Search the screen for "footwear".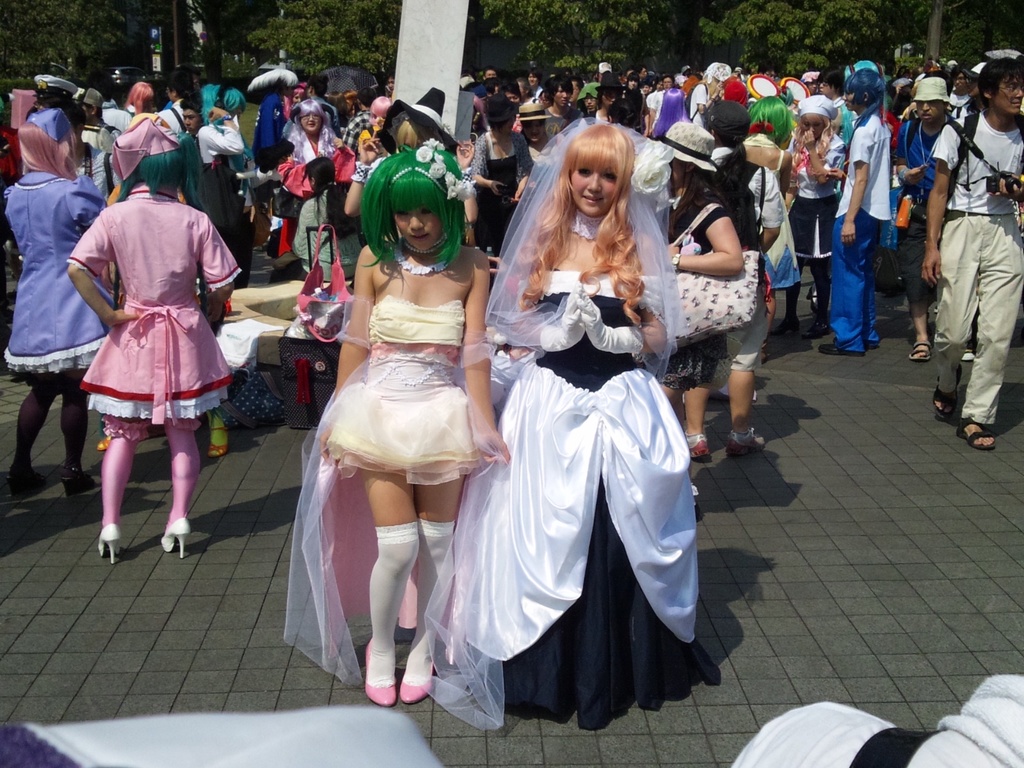
Found at {"left": 959, "top": 417, "right": 990, "bottom": 445}.
